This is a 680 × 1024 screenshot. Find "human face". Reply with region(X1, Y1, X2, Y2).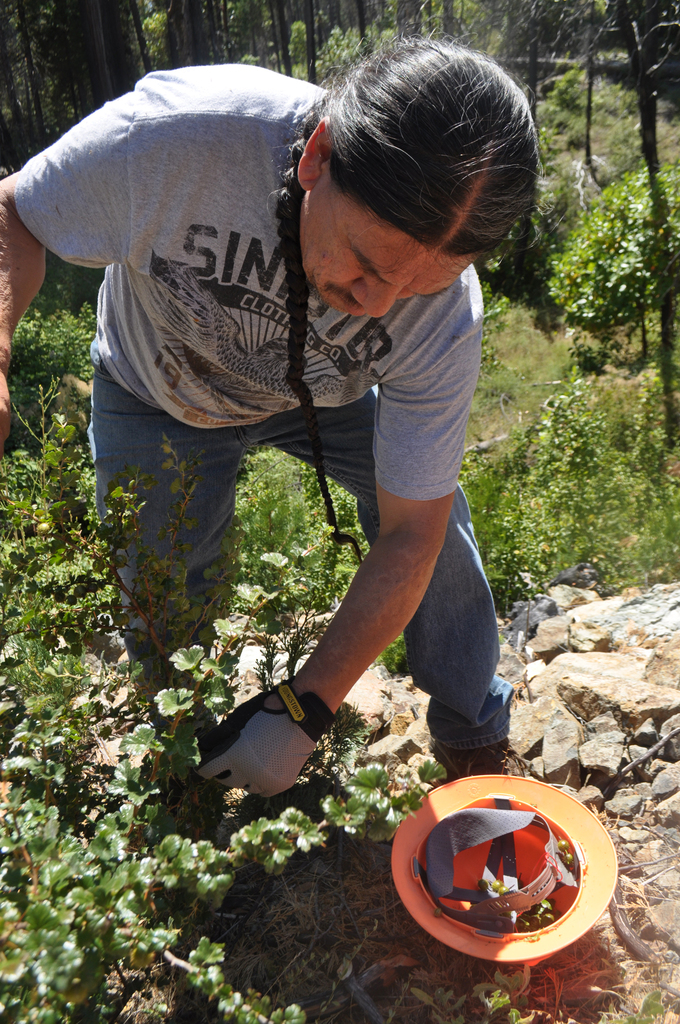
region(302, 171, 471, 319).
